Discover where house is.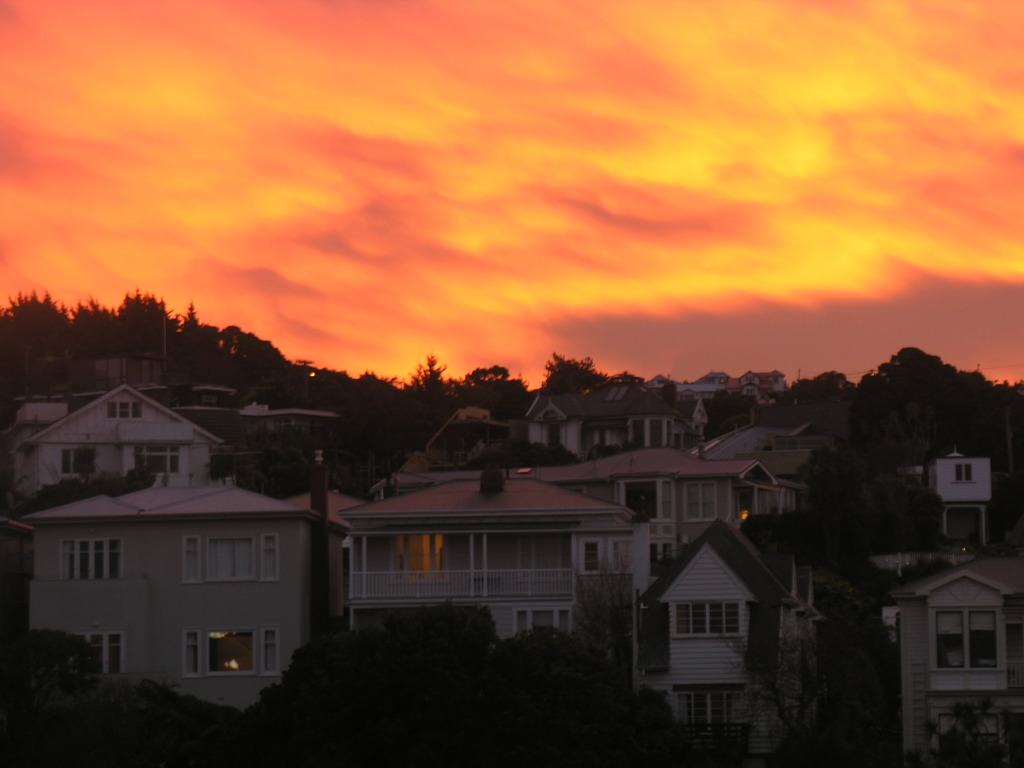
Discovered at bbox(594, 440, 776, 535).
